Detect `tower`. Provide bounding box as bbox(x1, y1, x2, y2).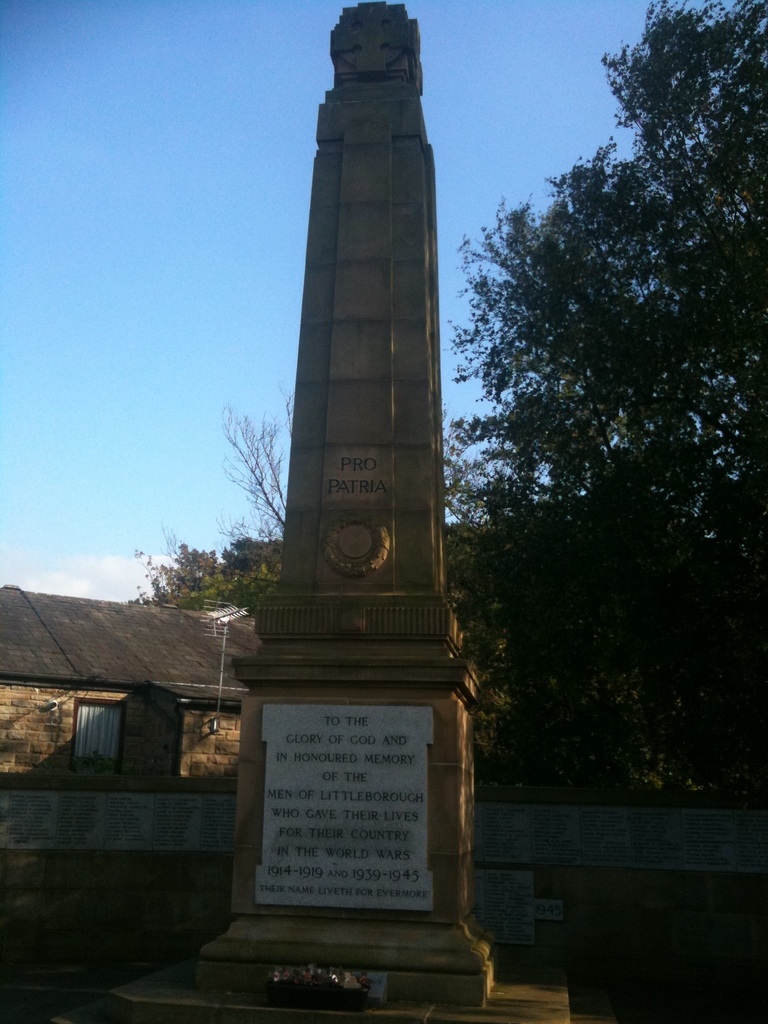
bbox(253, 0, 472, 710).
